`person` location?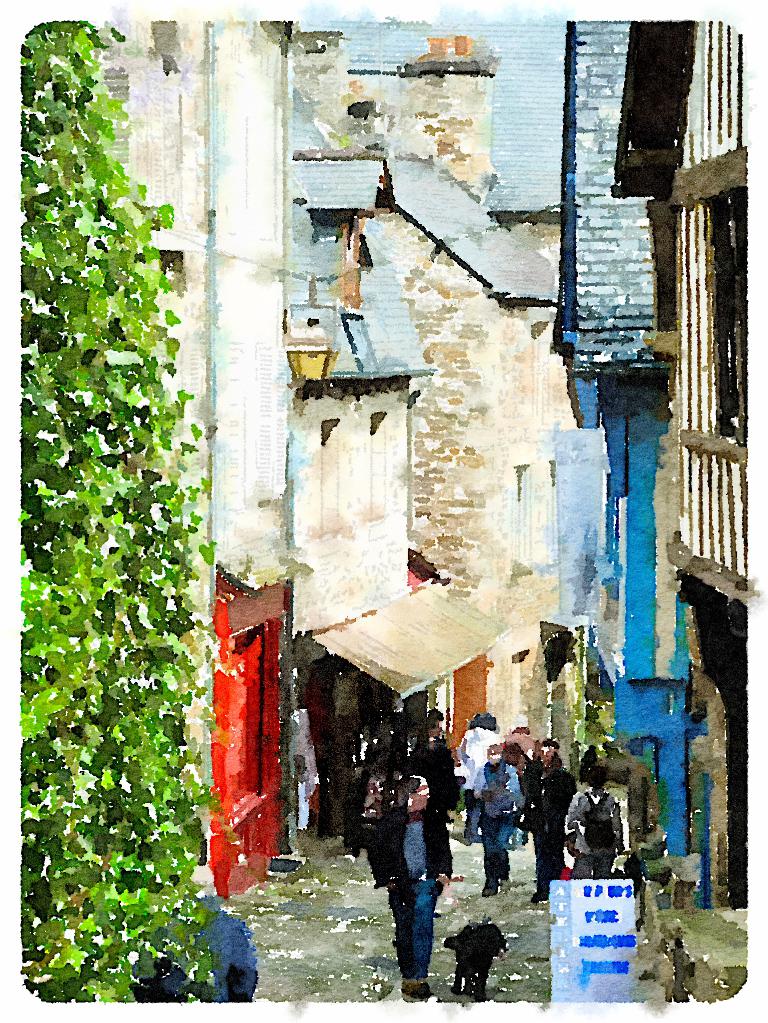
crop(568, 769, 618, 889)
